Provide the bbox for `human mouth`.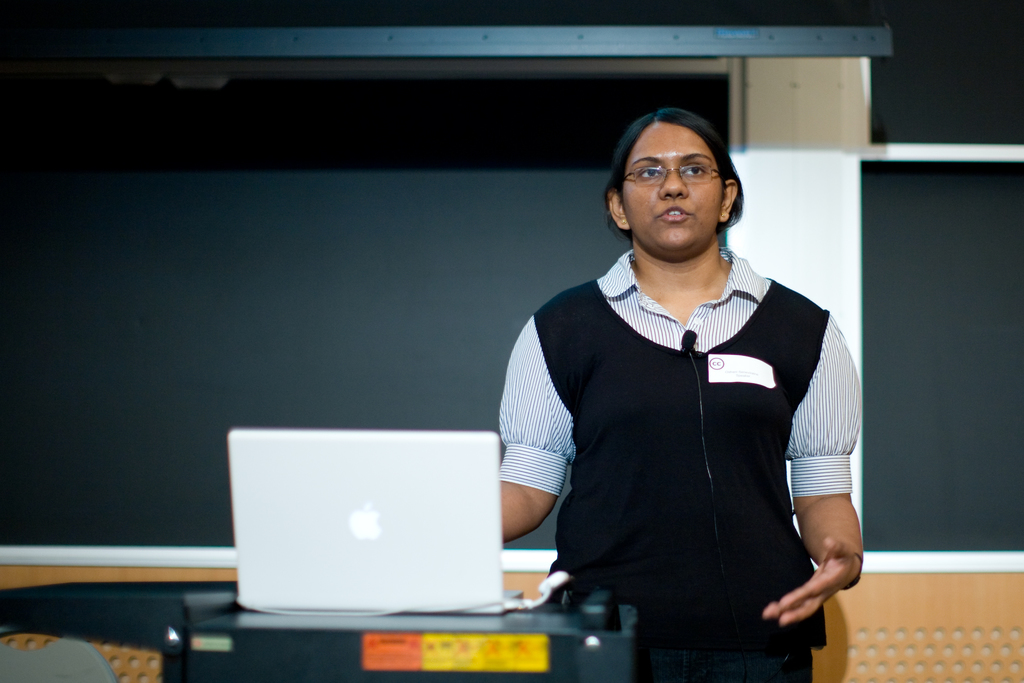
(653,206,695,220).
